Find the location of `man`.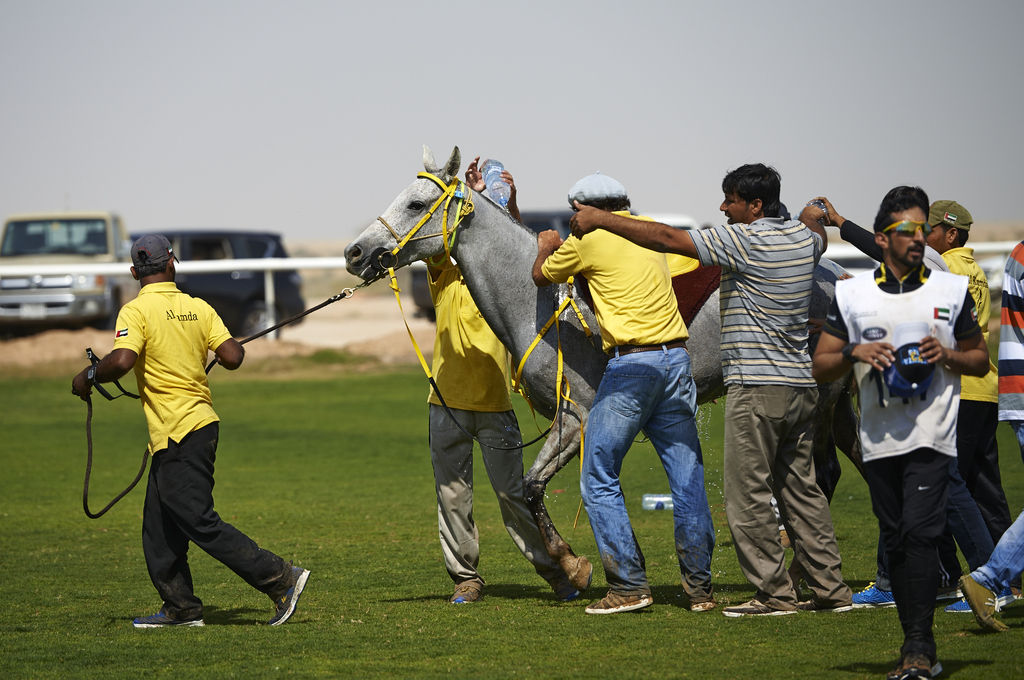
Location: pyautogui.locateOnScreen(418, 145, 593, 608).
